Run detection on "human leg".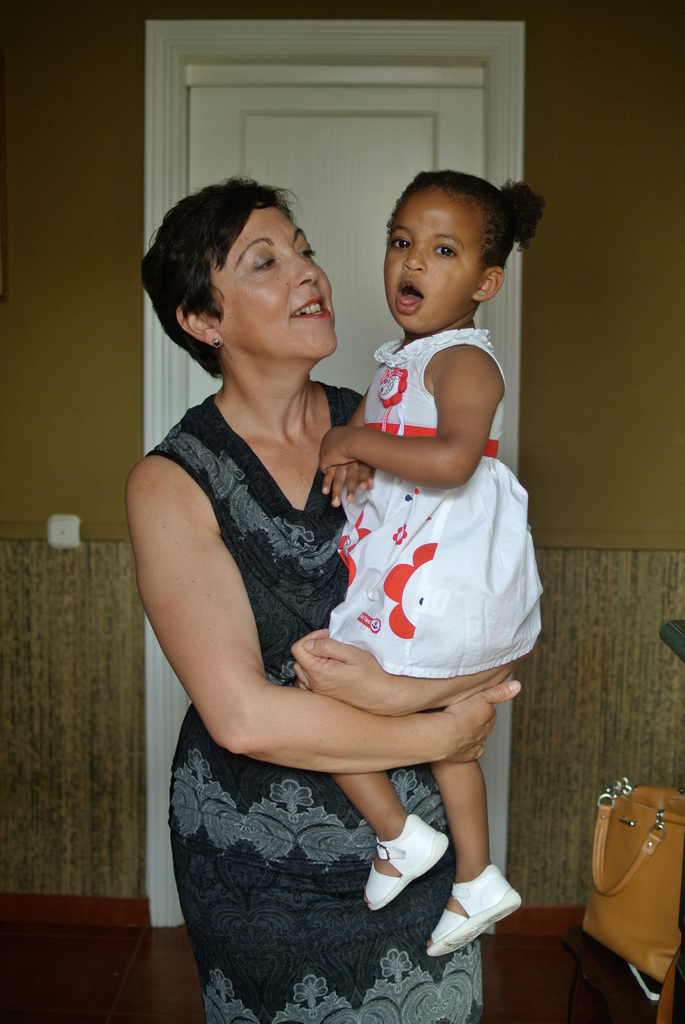
Result: pyautogui.locateOnScreen(328, 769, 440, 910).
